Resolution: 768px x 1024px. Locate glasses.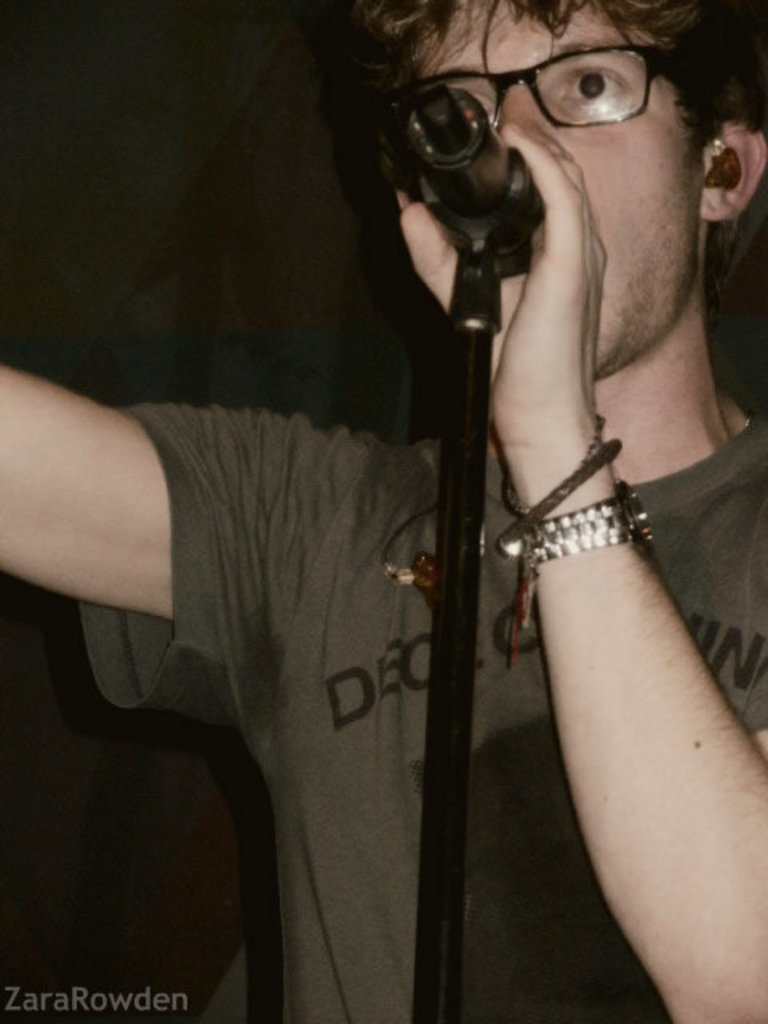
box(368, 43, 696, 150).
